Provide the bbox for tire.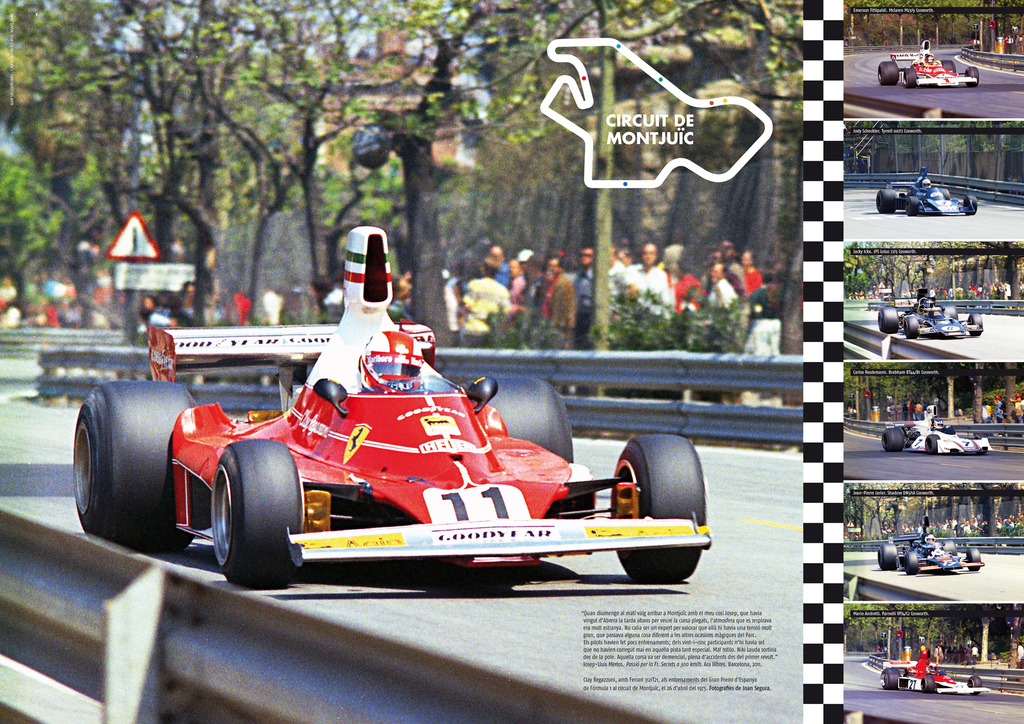
crop(903, 316, 920, 337).
